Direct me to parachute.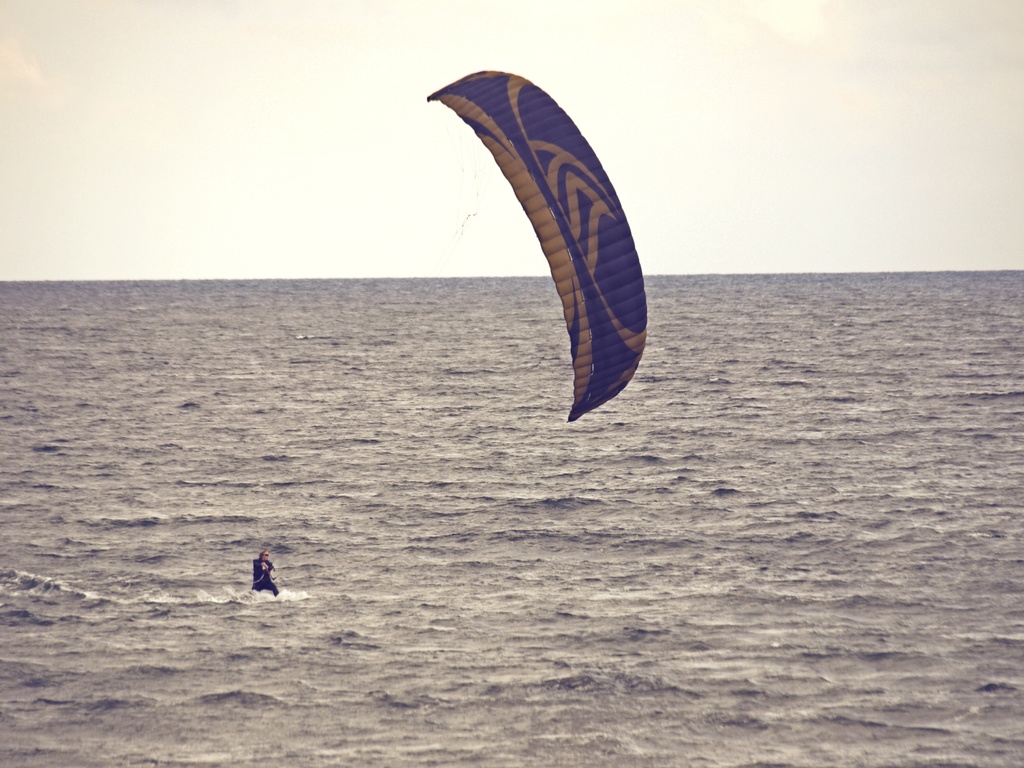
Direction: Rect(261, 67, 648, 577).
